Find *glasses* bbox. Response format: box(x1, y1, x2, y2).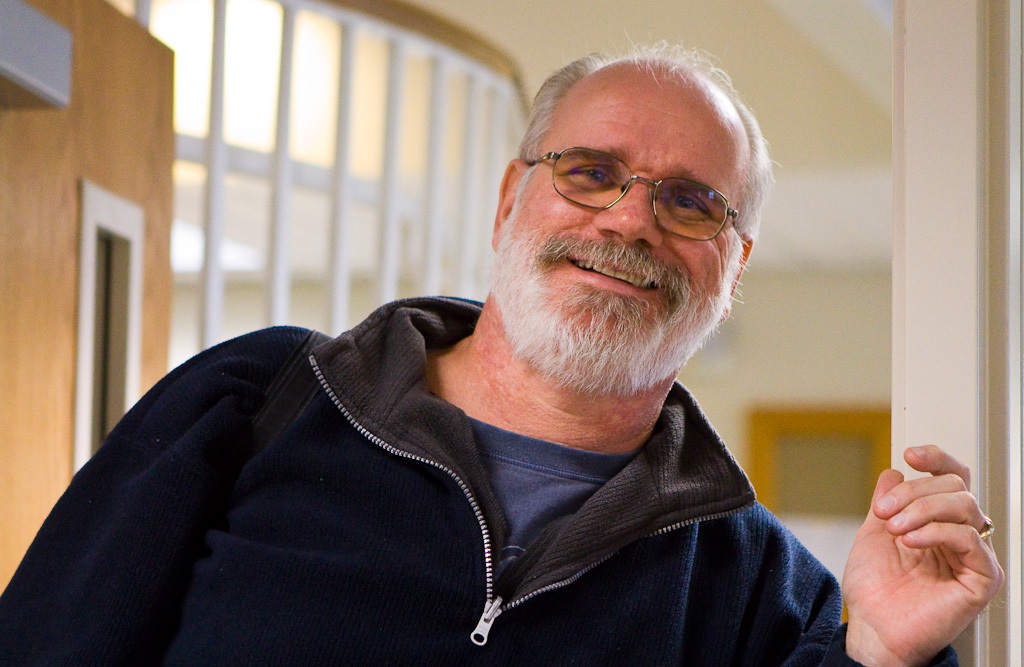
box(492, 142, 759, 229).
